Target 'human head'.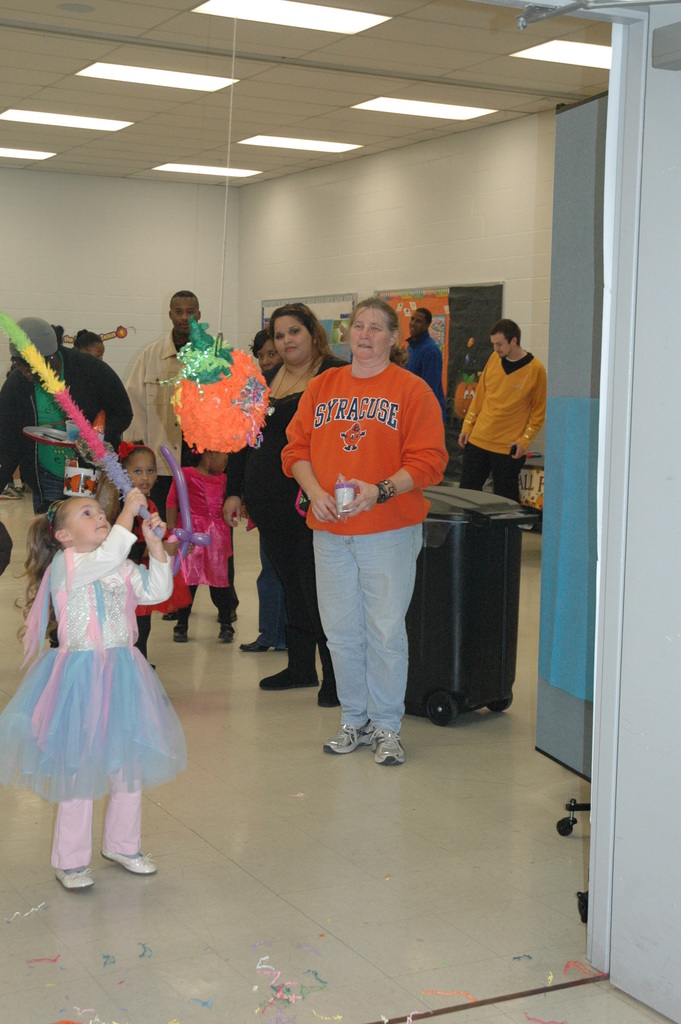
Target region: pyautogui.locateOnScreen(249, 326, 283, 377).
